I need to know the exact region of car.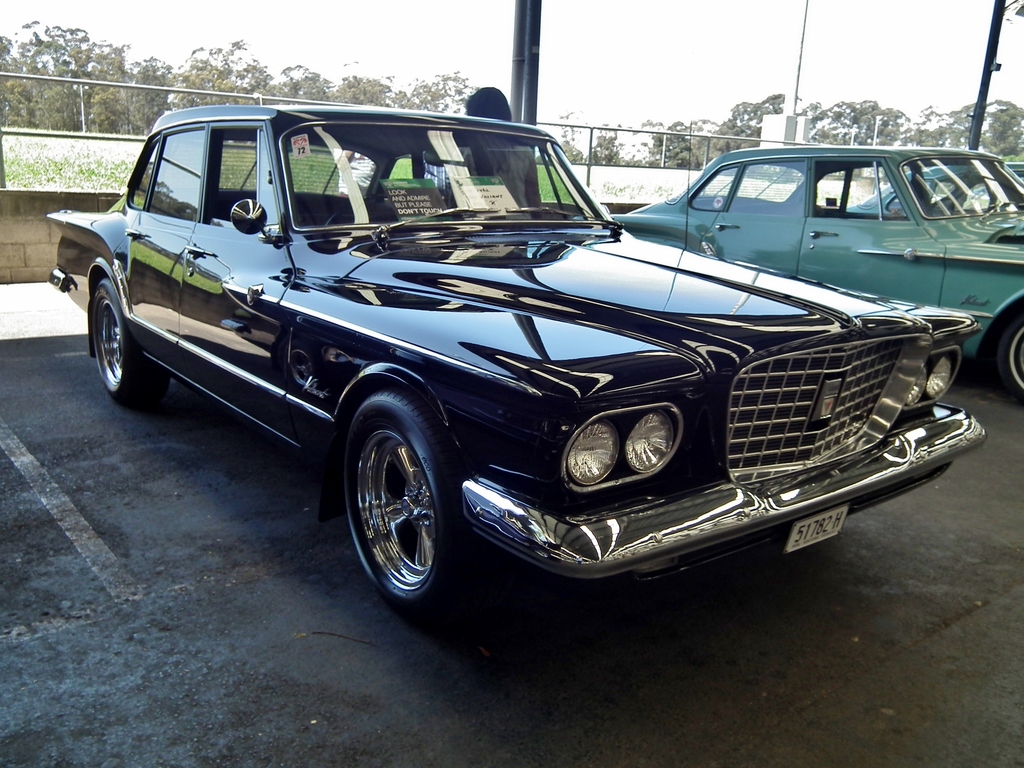
Region: <box>48,108,987,609</box>.
